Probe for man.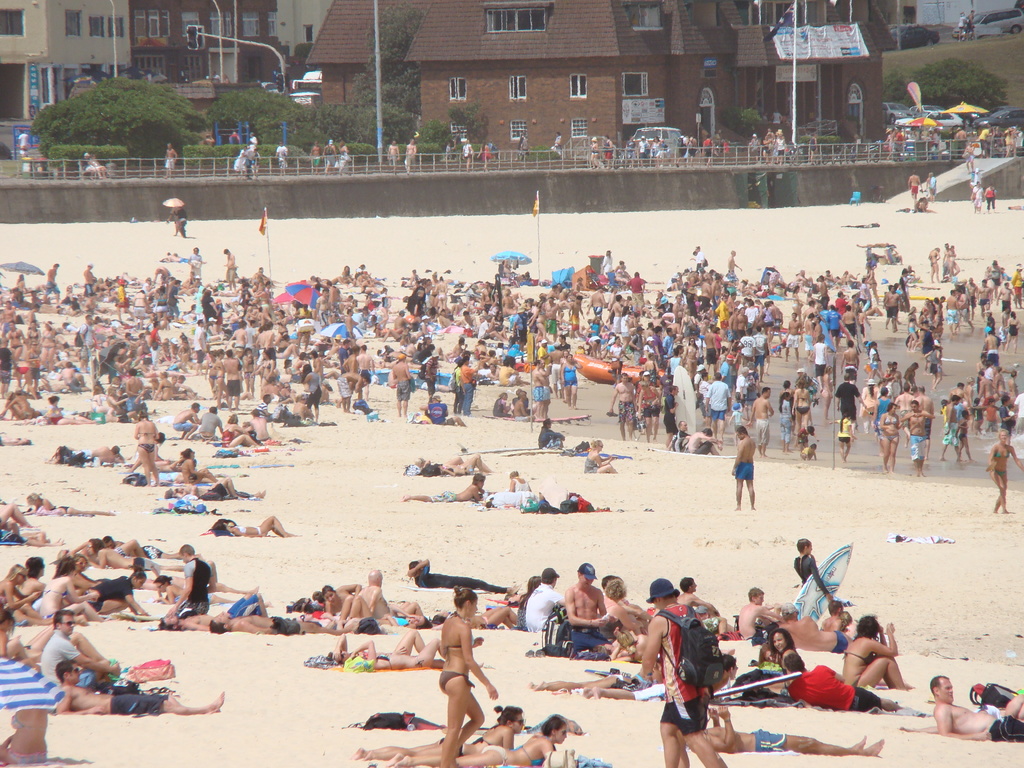
Probe result: x1=625, y1=136, x2=635, y2=166.
